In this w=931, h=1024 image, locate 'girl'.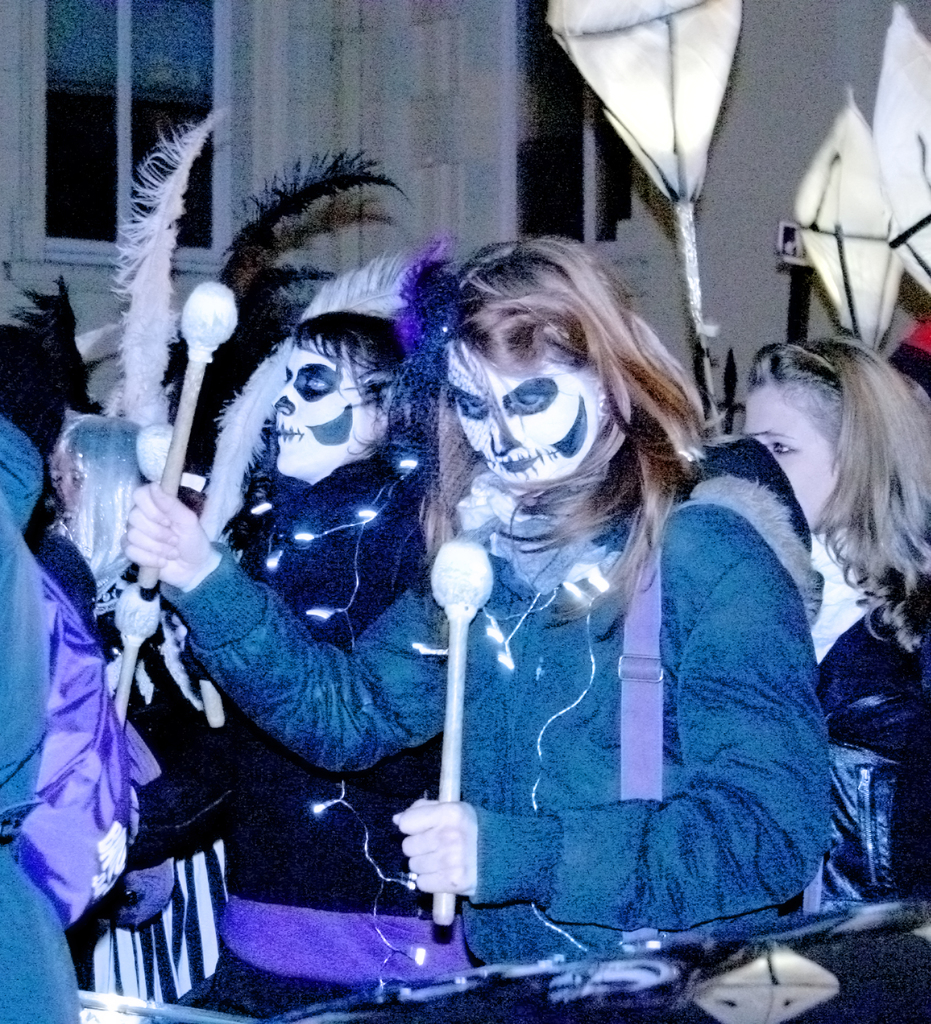
Bounding box: <bbox>107, 312, 436, 972</bbox>.
